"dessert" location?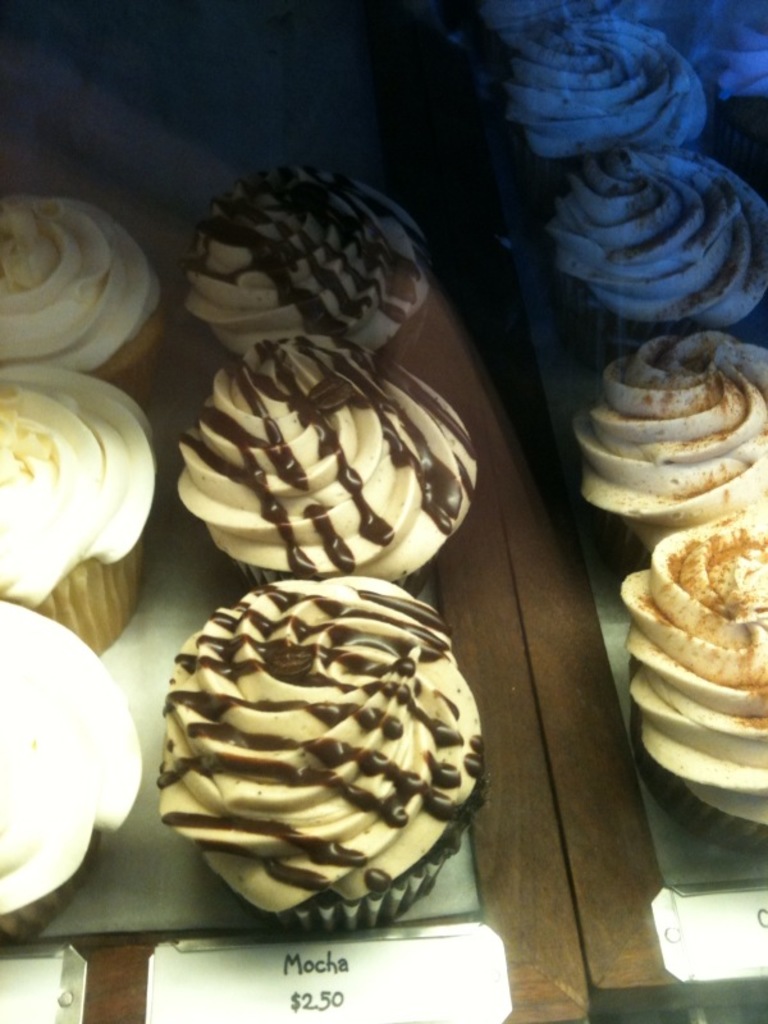
box=[540, 148, 767, 333]
